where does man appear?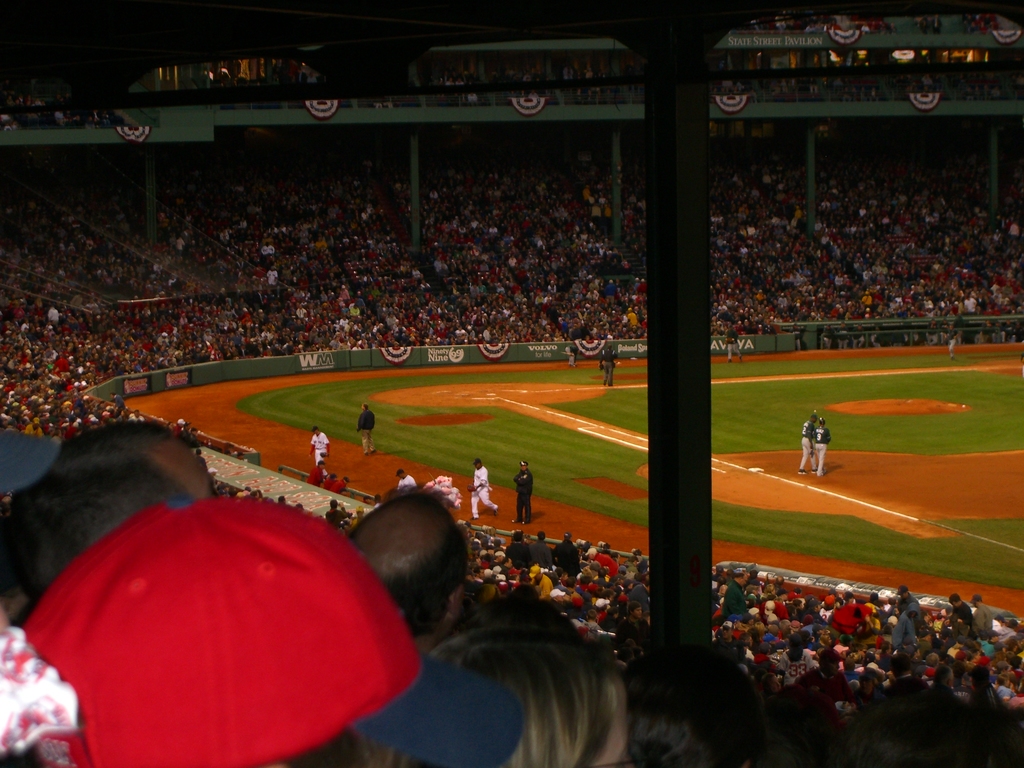
Appears at 329:475:350:495.
